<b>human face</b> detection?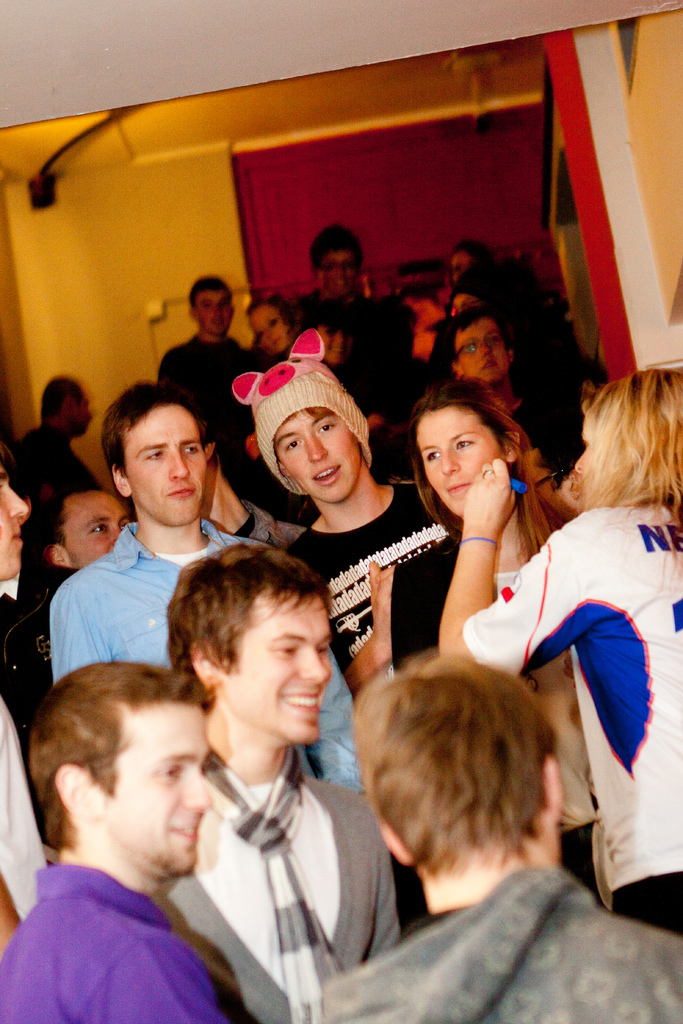
BBox(222, 593, 333, 743)
